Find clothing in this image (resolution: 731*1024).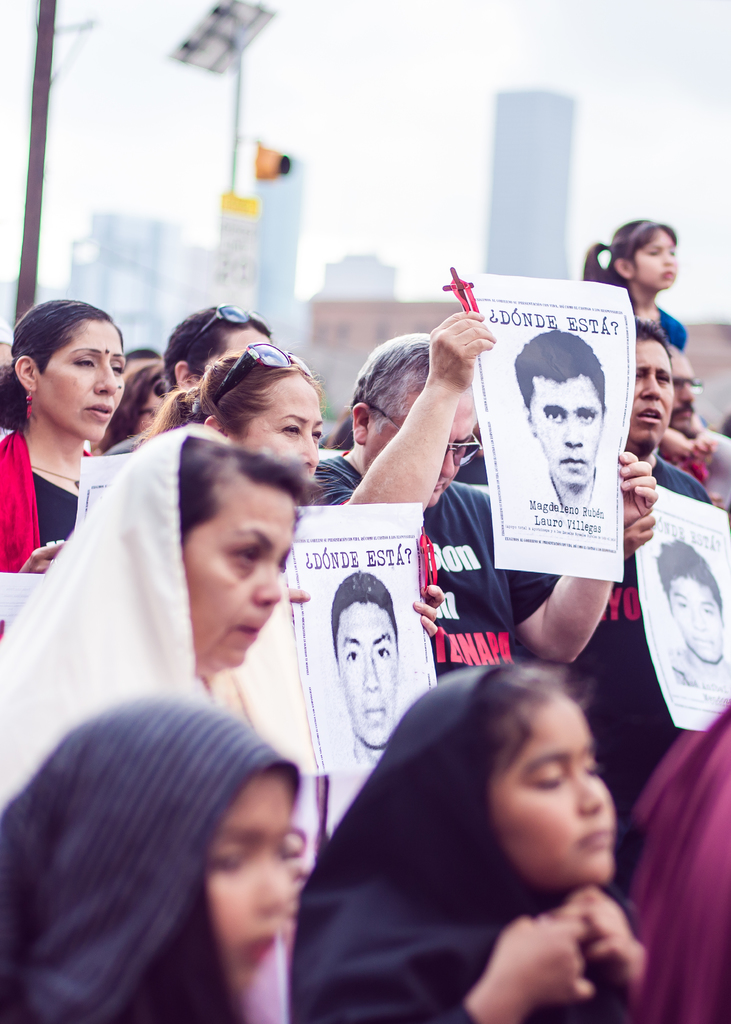
[294, 654, 646, 1023].
